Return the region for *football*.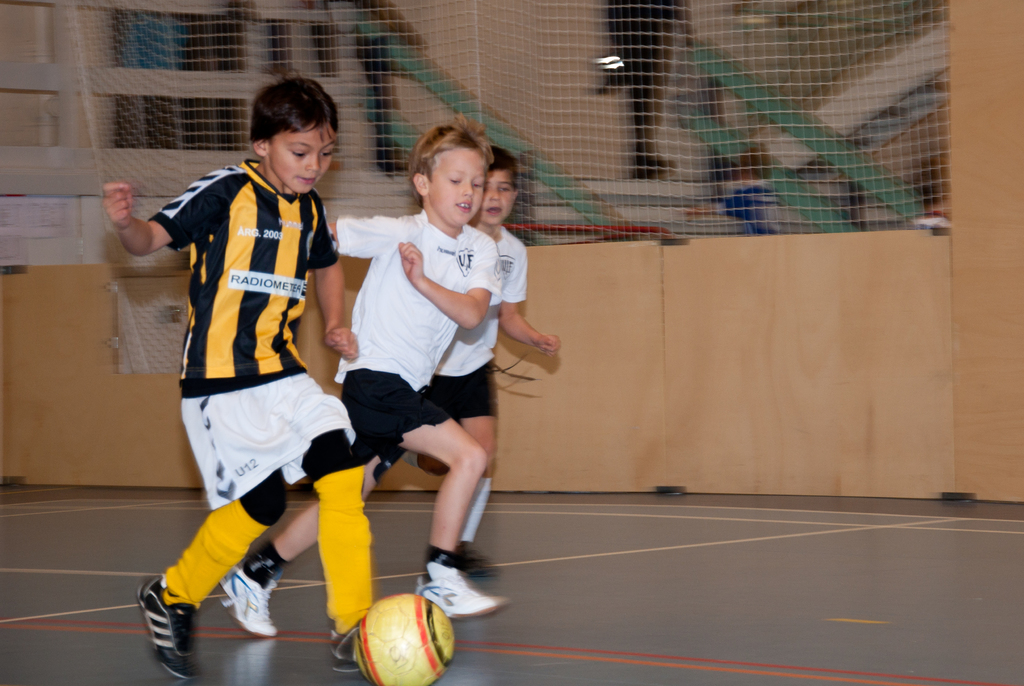
bbox(349, 592, 456, 685).
